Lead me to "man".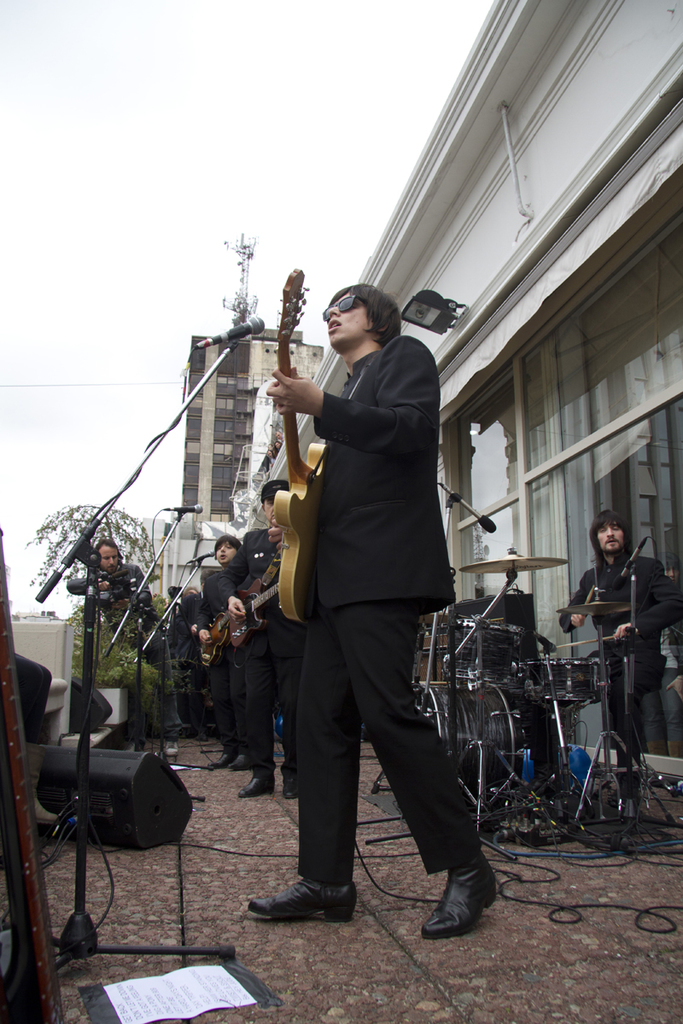
Lead to l=64, t=536, r=177, b=737.
